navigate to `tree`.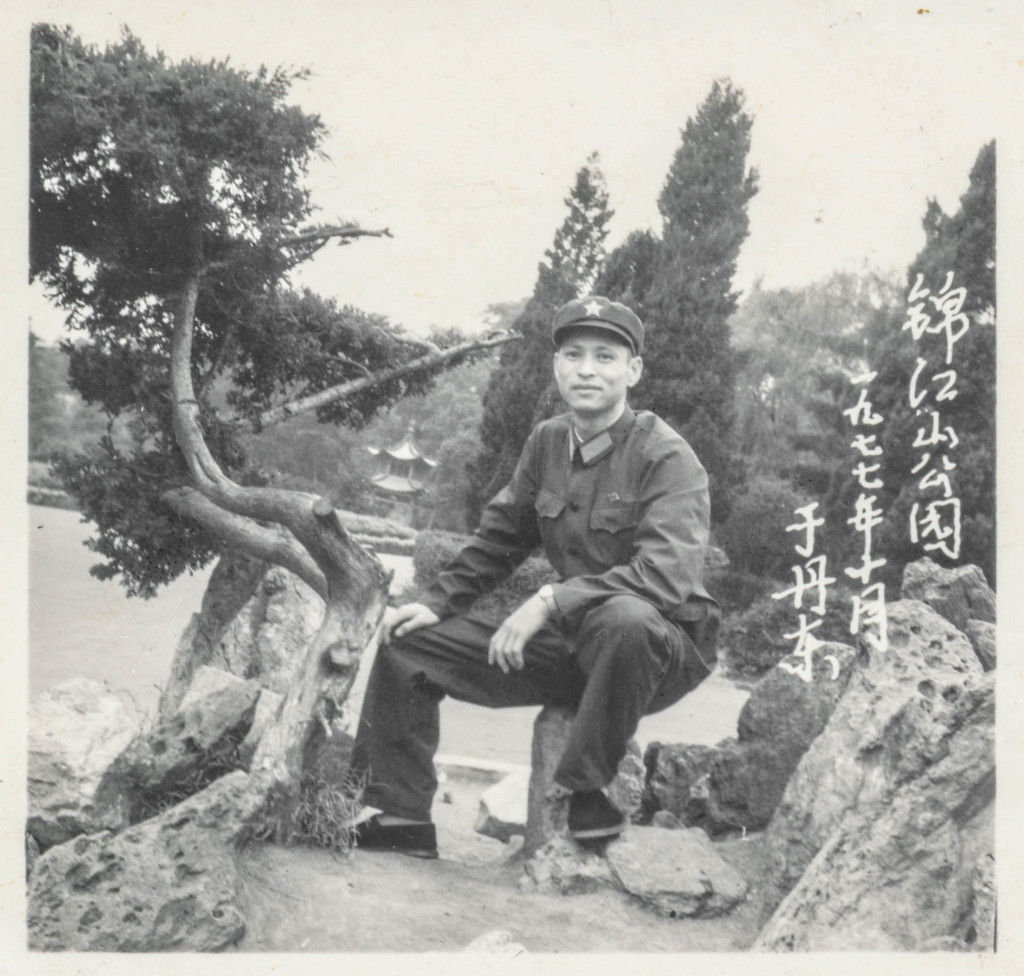
Navigation target: (left=41, top=3, right=374, bottom=781).
